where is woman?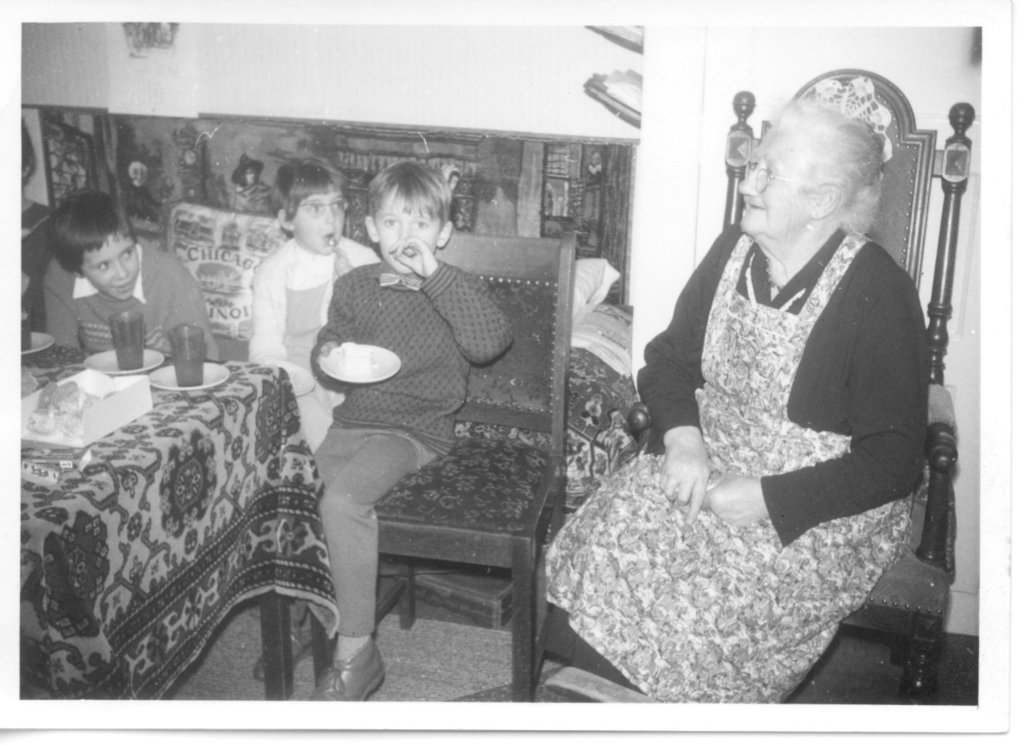
590:77:965:698.
